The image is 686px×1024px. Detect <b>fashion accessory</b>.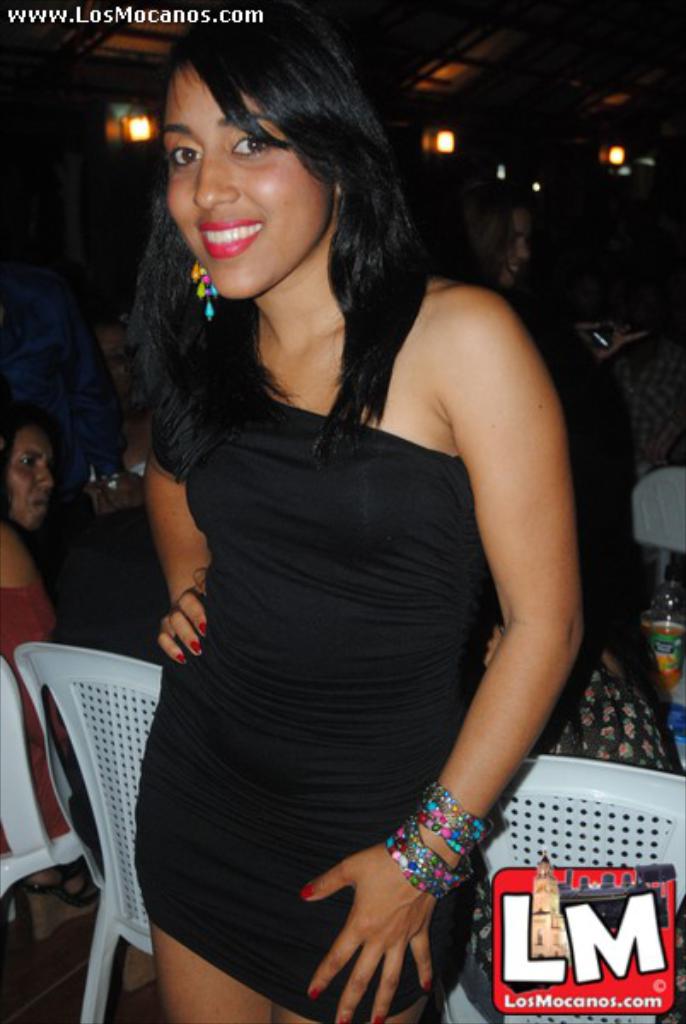
Detection: (x1=369, y1=1009, x2=386, y2=1022).
